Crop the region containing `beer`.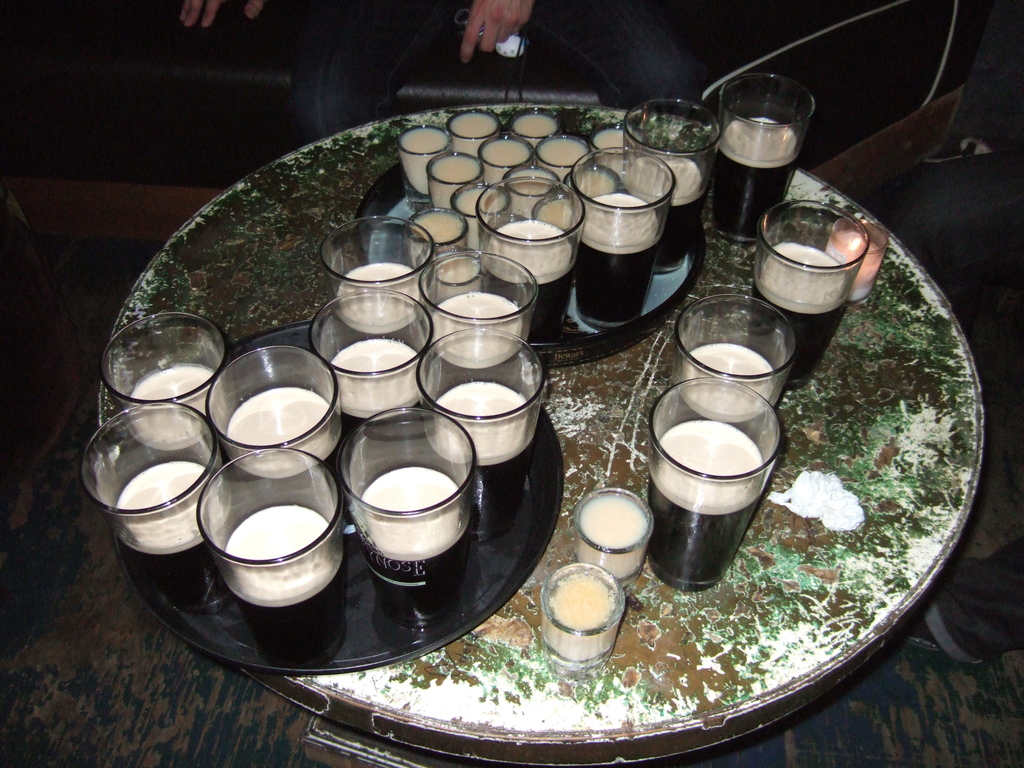
Crop region: (620,95,730,276).
